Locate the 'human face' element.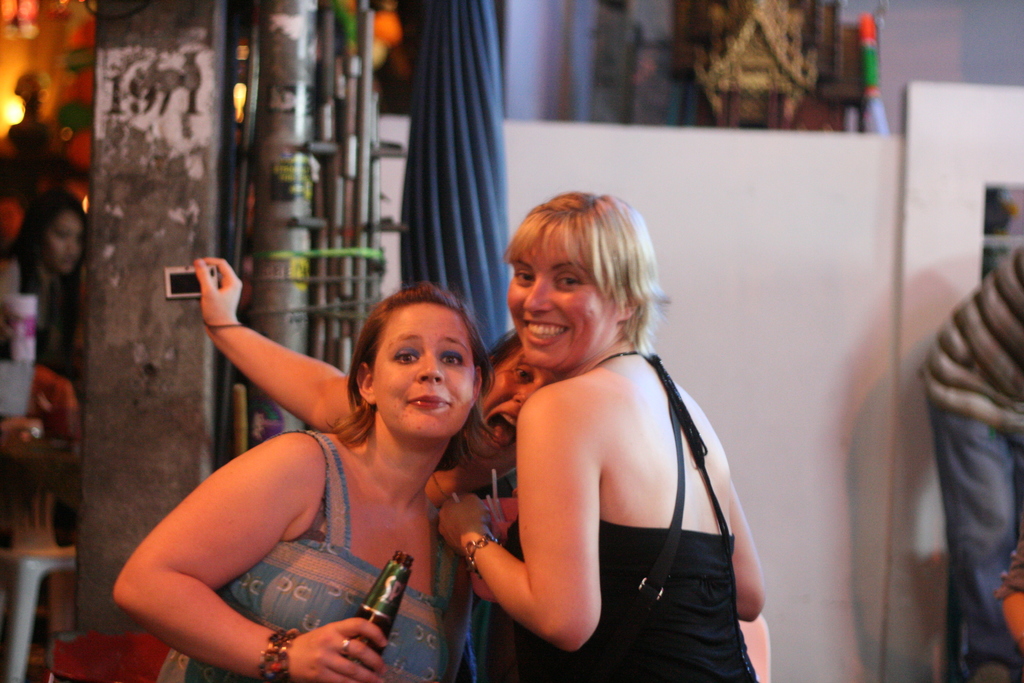
Element bbox: locate(515, 218, 630, 369).
